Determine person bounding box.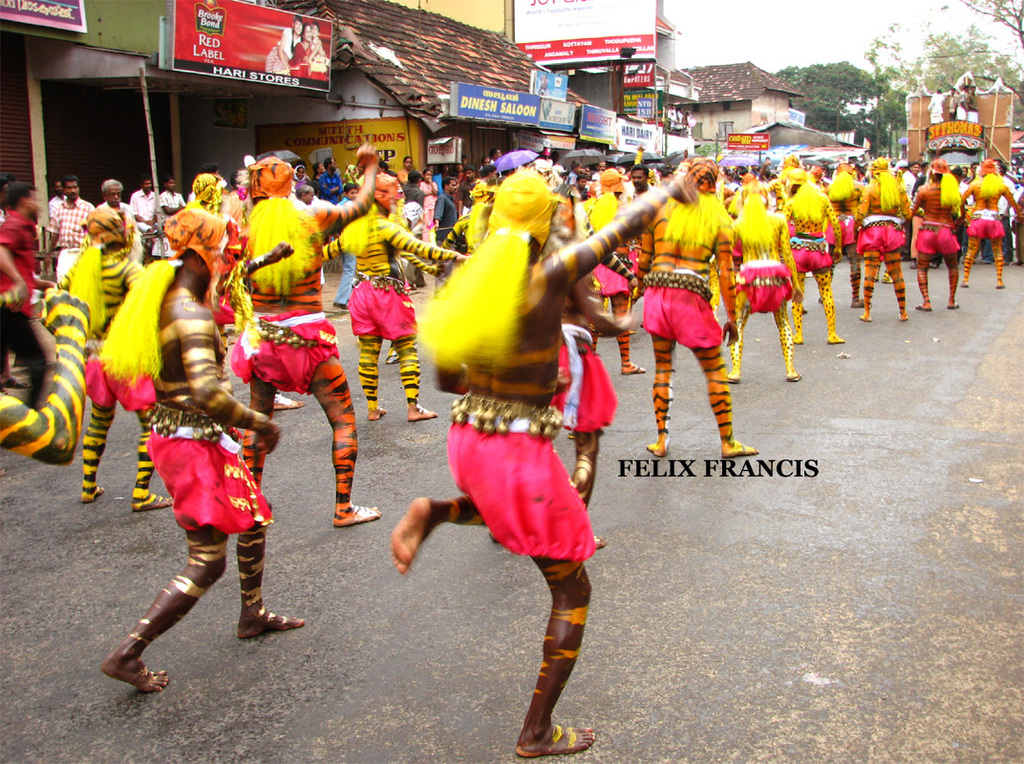
Determined: rect(155, 169, 188, 216).
